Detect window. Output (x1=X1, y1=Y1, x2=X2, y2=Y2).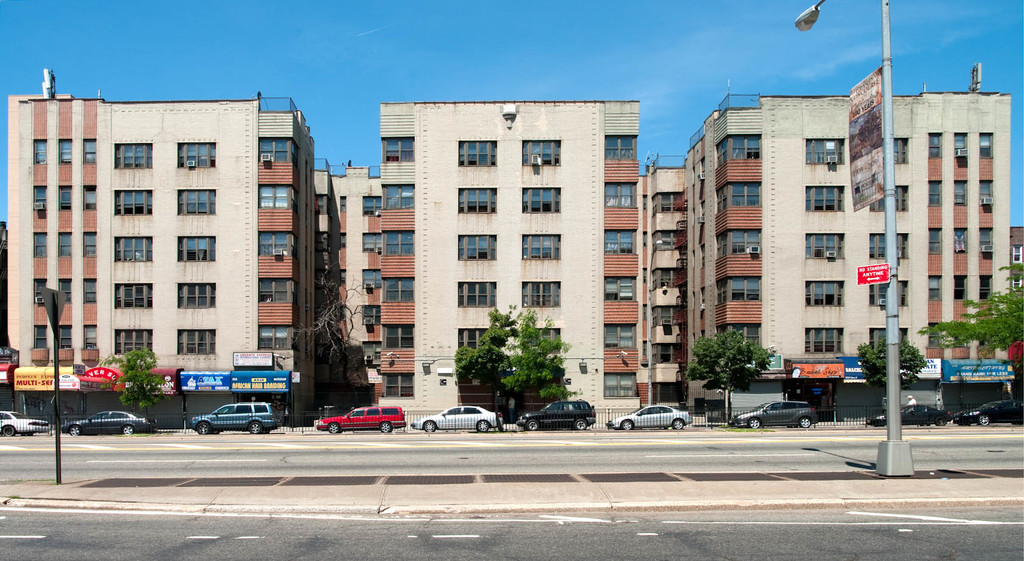
(x1=173, y1=333, x2=215, y2=358).
